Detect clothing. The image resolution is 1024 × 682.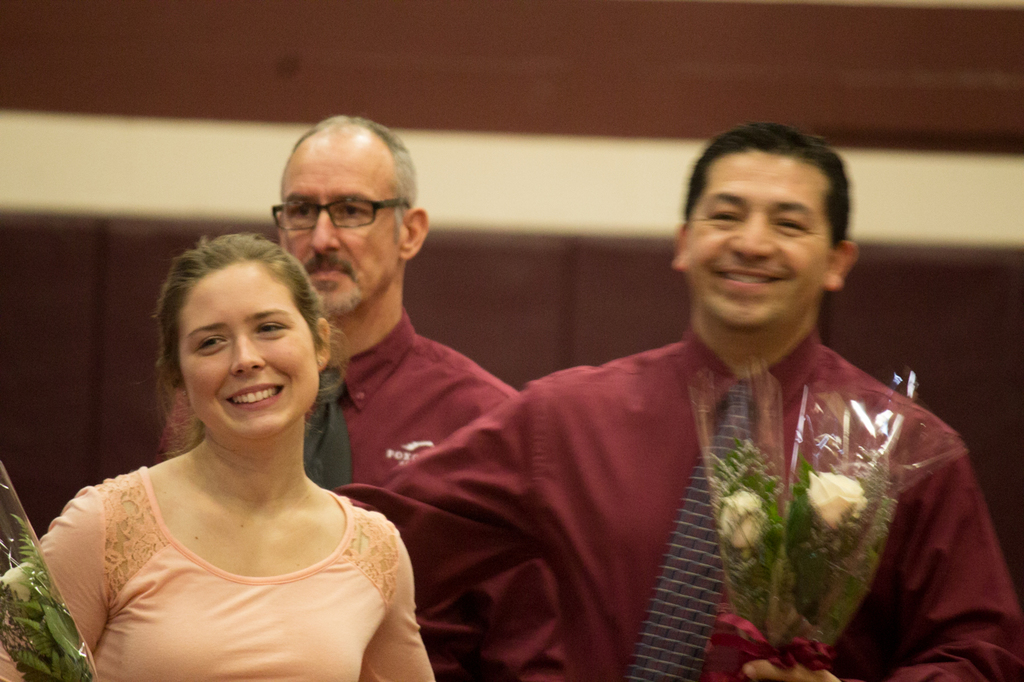
Rect(334, 325, 1023, 681).
